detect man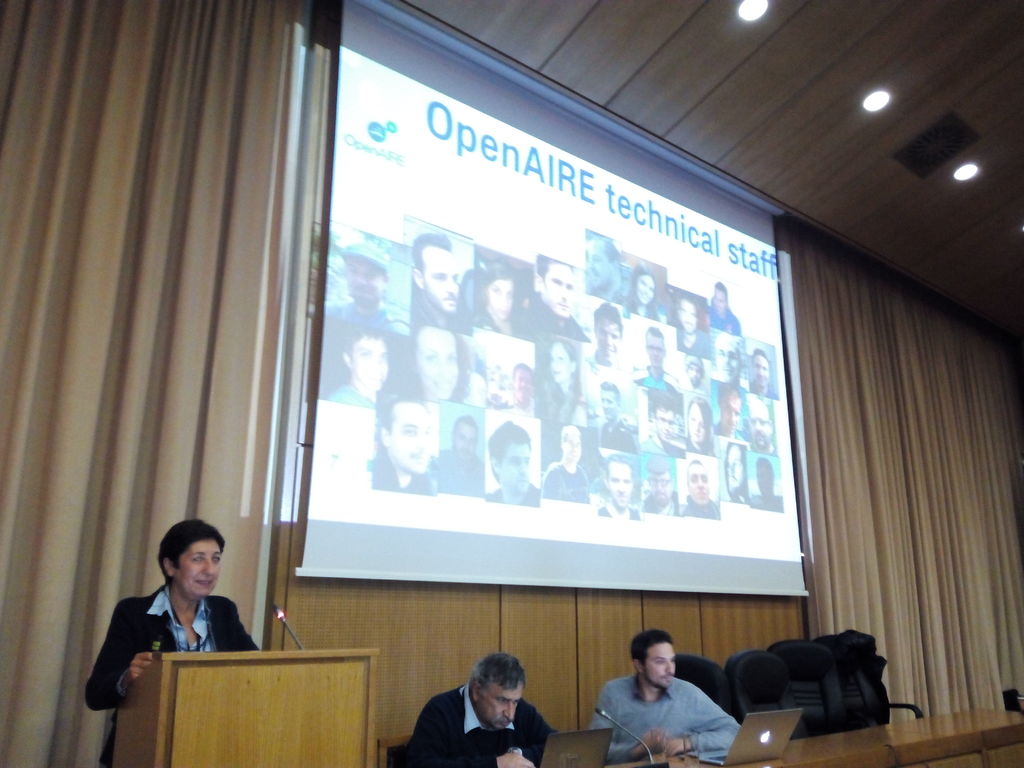
crop(678, 455, 722, 516)
